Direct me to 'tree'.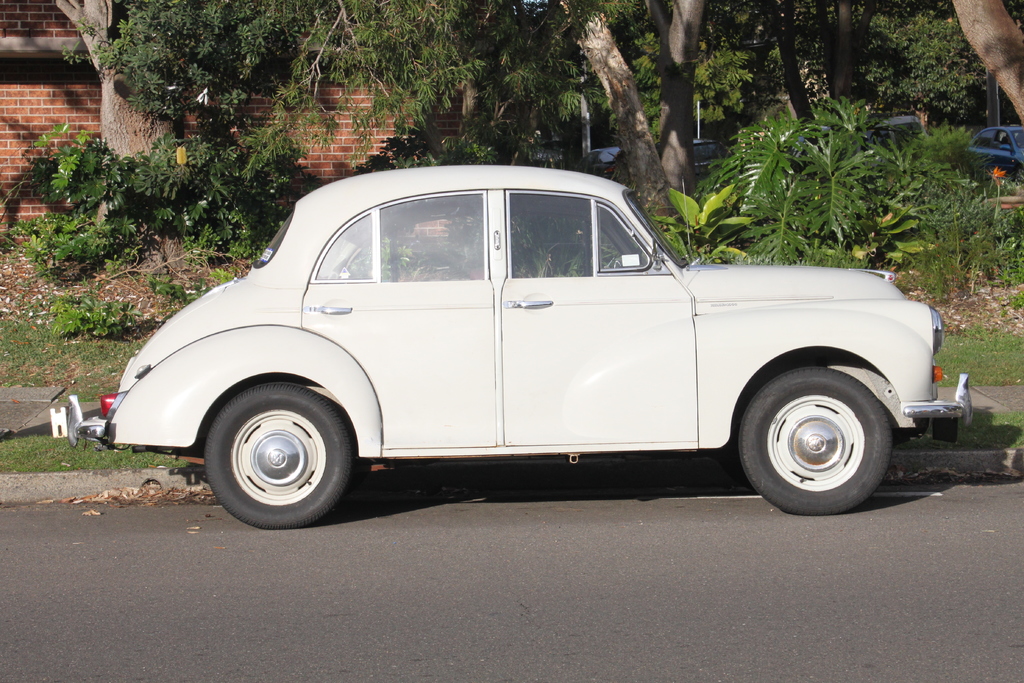
Direction: 100/0/499/186.
